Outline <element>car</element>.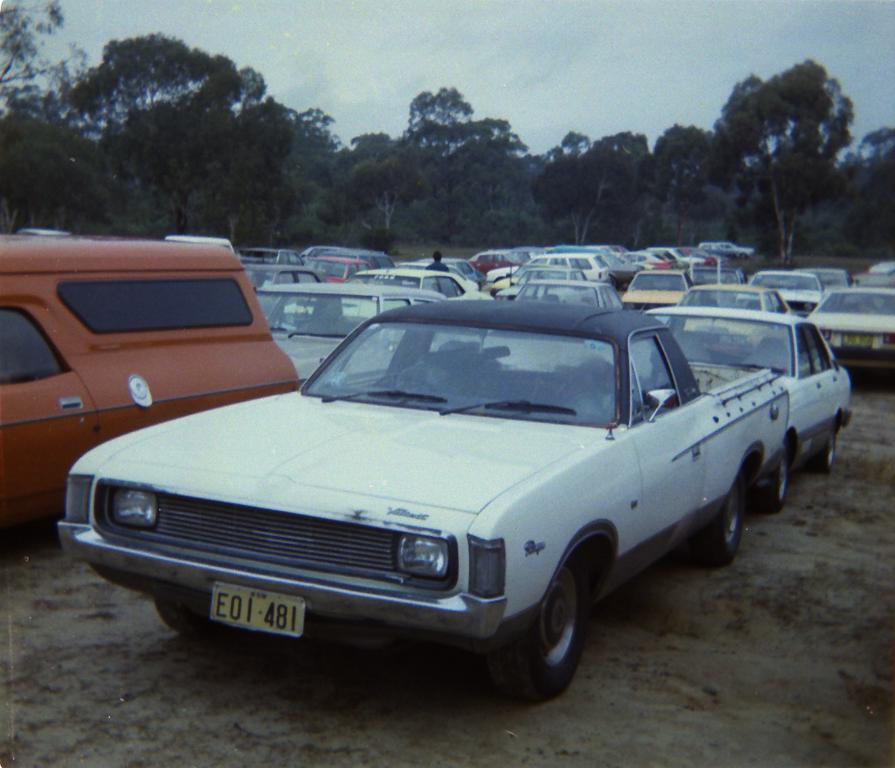
Outline: (x1=794, y1=267, x2=857, y2=293).
